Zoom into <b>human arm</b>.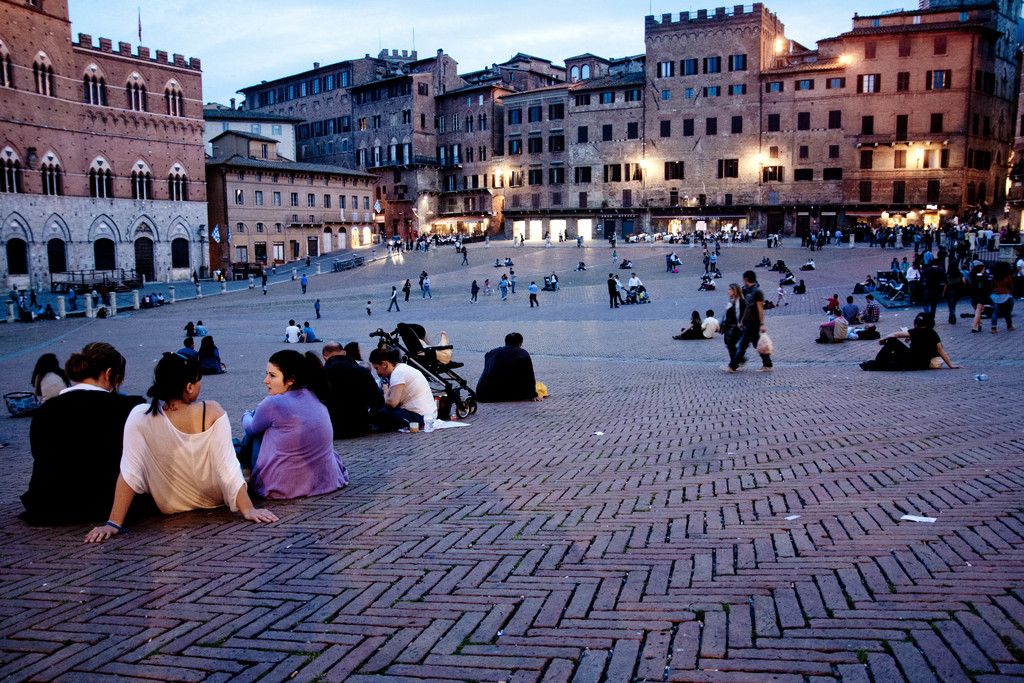
Zoom target: bbox=[285, 328, 290, 341].
